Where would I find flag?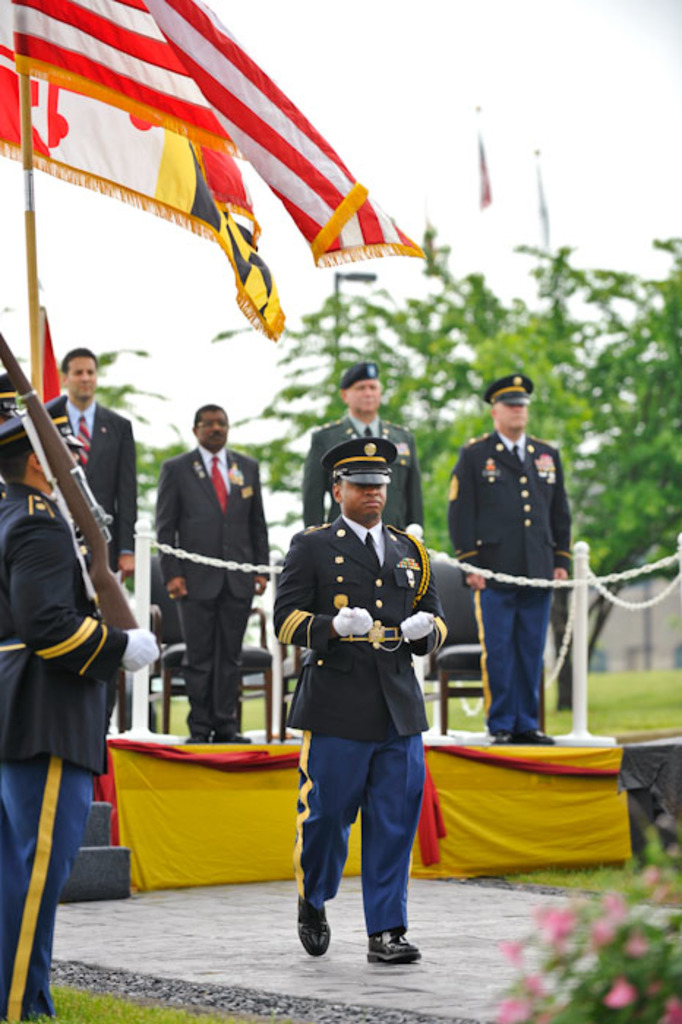
At x1=0, y1=0, x2=290, y2=347.
